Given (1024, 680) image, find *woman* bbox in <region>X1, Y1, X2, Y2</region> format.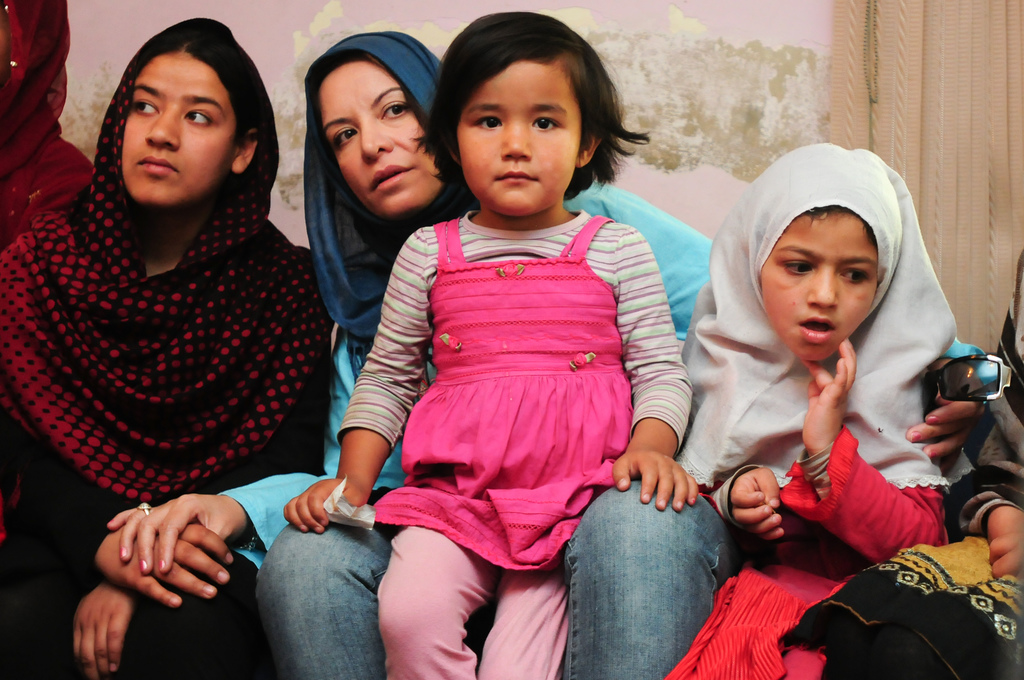
<region>106, 30, 1000, 679</region>.
